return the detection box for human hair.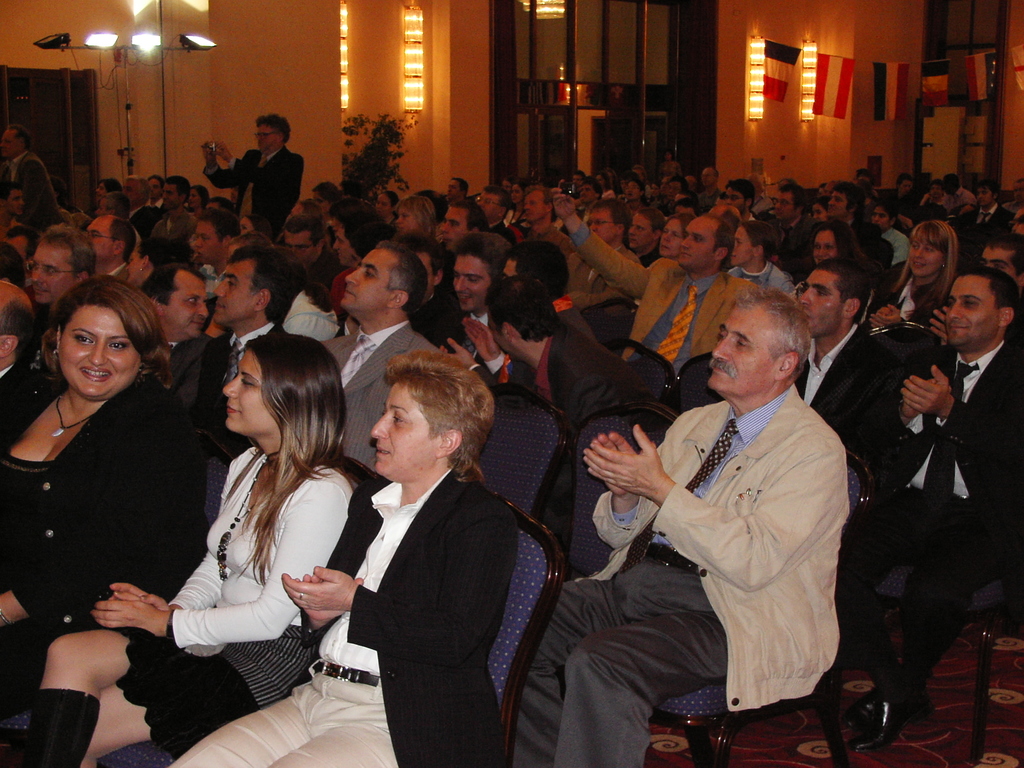
<region>328, 198, 371, 218</region>.
